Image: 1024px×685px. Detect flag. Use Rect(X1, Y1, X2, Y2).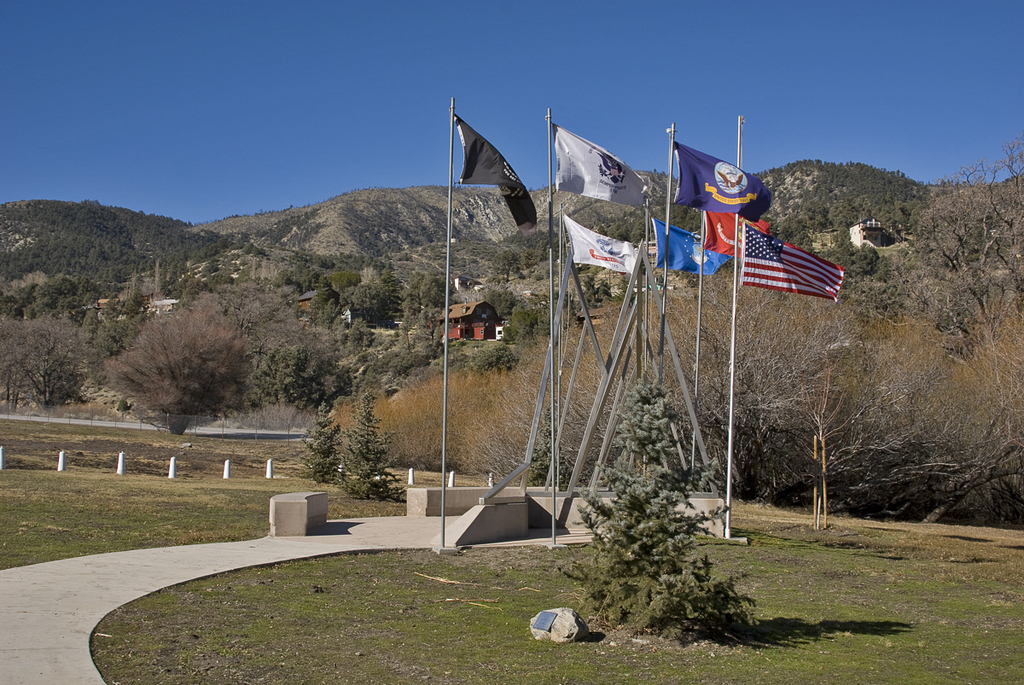
Rect(699, 212, 772, 260).
